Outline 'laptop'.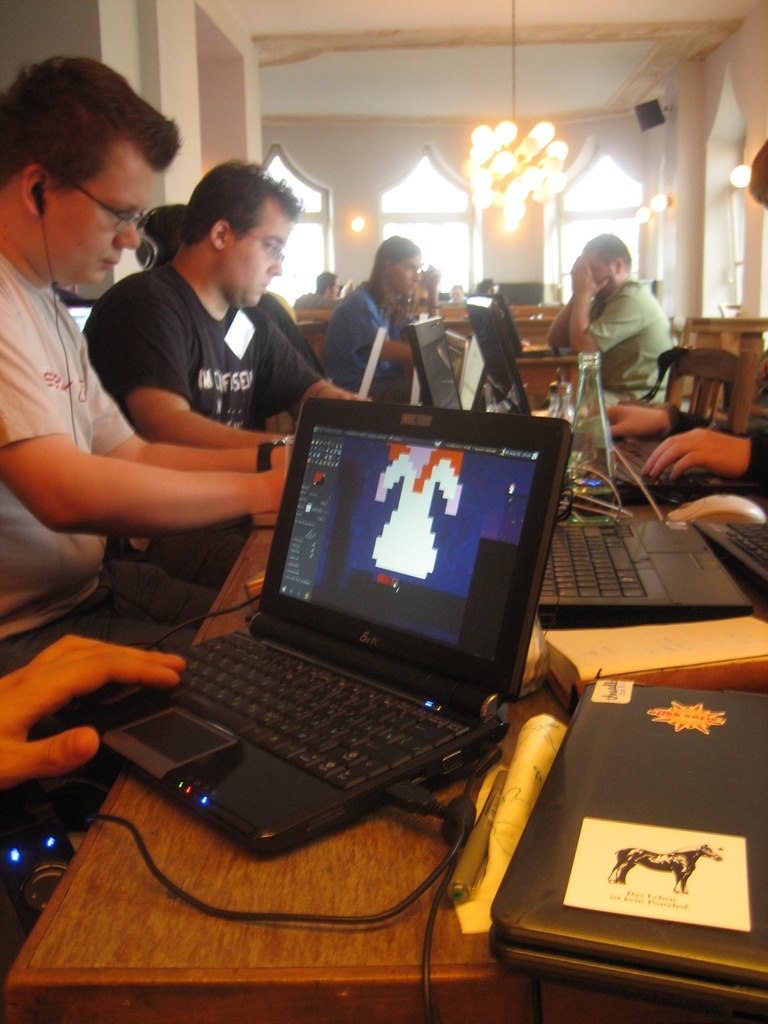
Outline: Rect(487, 679, 767, 1019).
